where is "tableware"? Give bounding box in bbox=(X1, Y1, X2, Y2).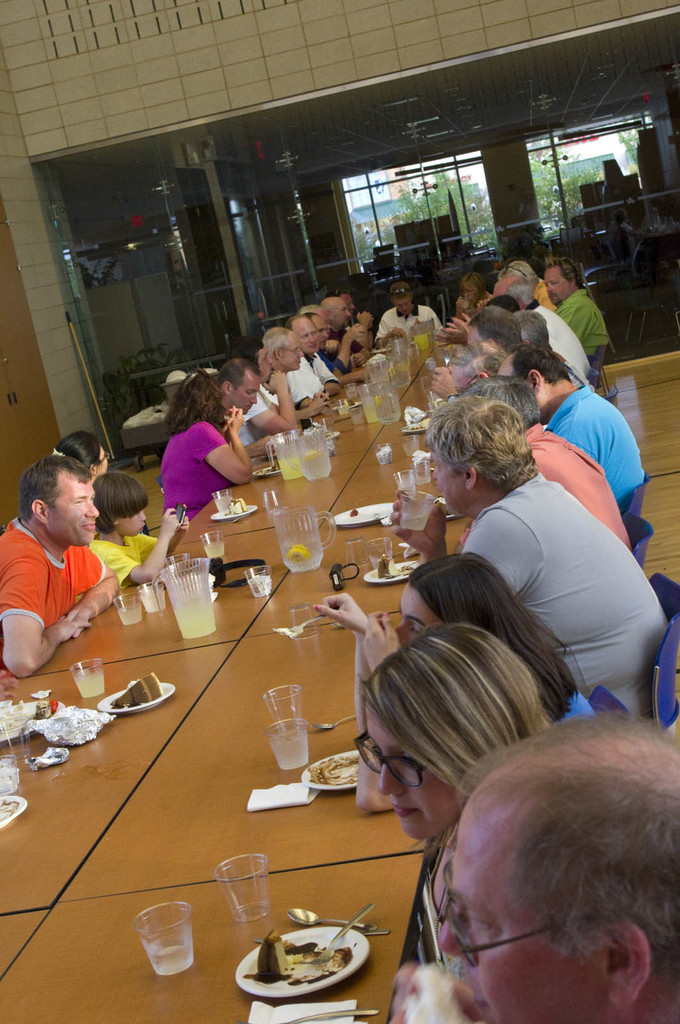
bbox=(93, 665, 178, 721).
